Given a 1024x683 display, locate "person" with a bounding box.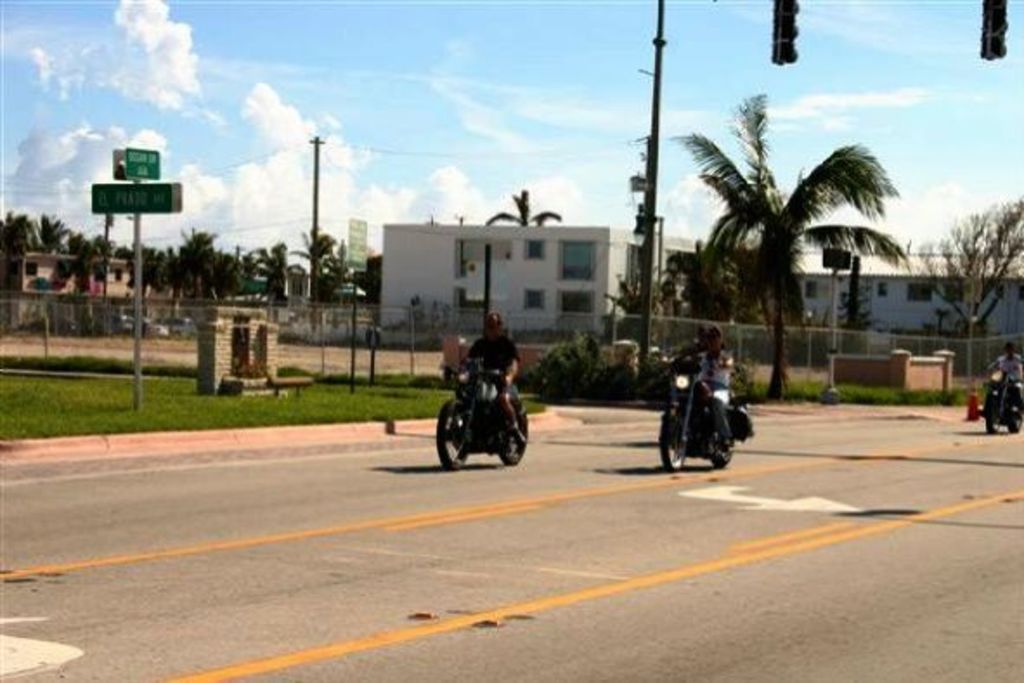
Located: bbox=[984, 342, 1022, 414].
